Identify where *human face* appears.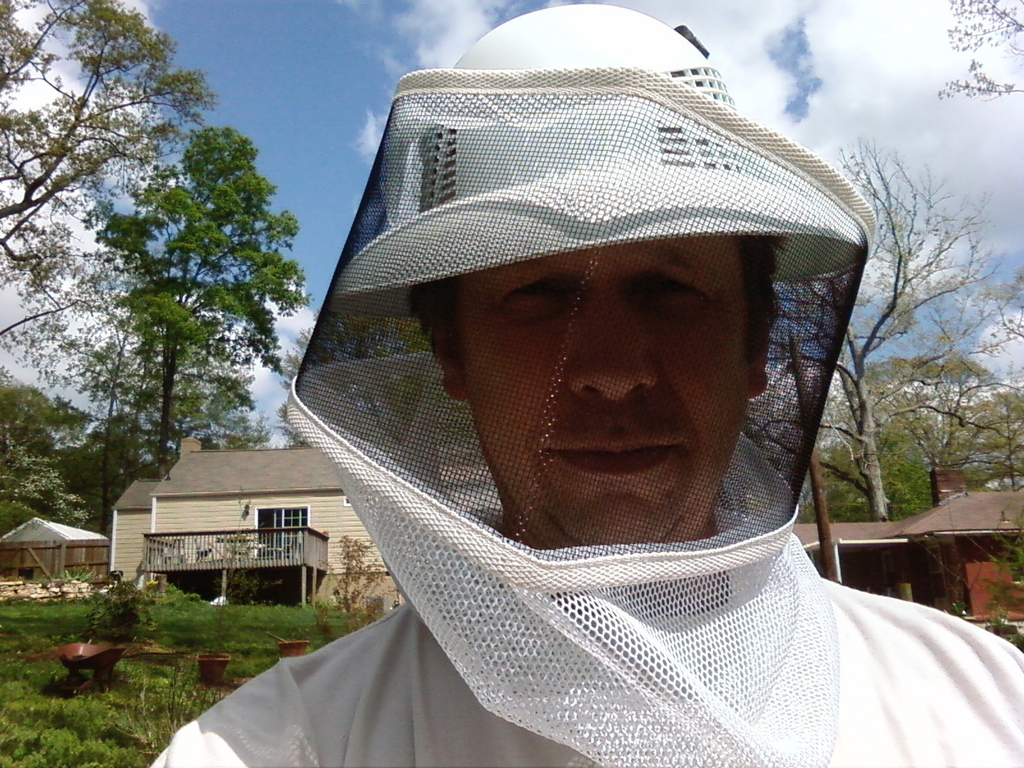
Appears at <region>465, 236, 749, 551</region>.
